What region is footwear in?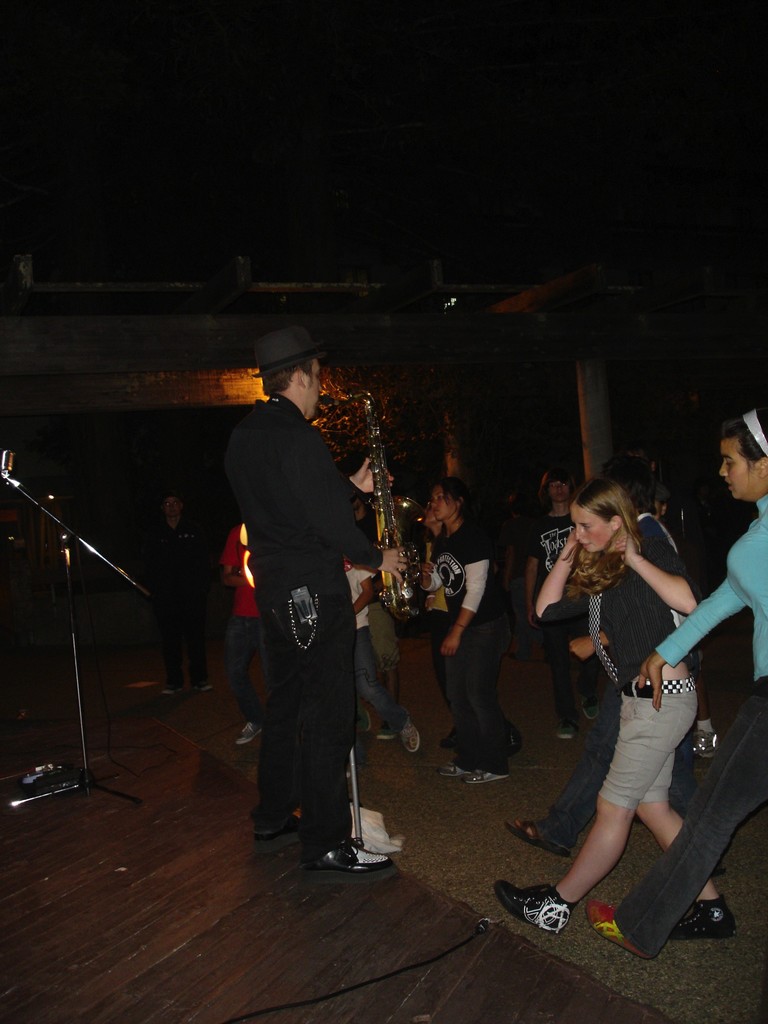
pyautogui.locateOnScreen(462, 765, 508, 785).
